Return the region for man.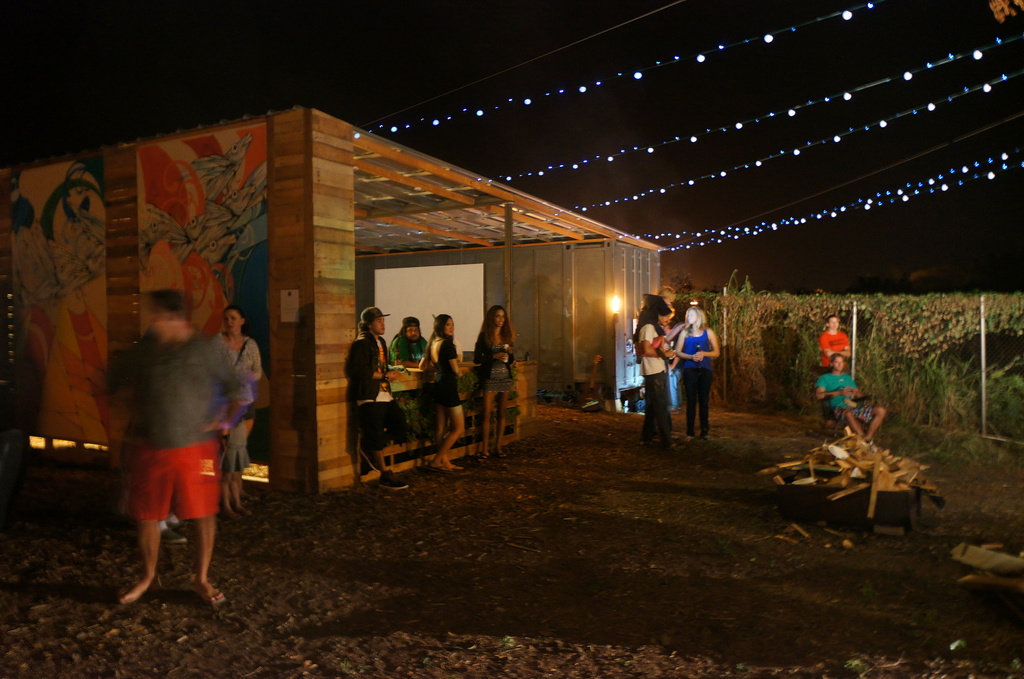
x1=820, y1=319, x2=850, y2=368.
